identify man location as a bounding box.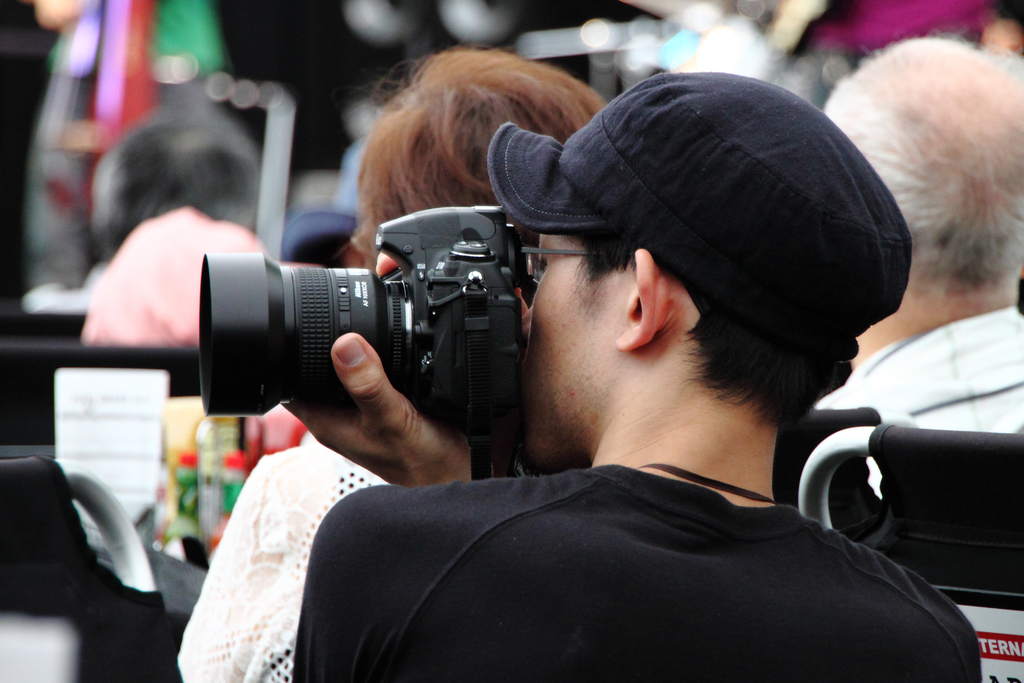
<box>812,28,1023,436</box>.
